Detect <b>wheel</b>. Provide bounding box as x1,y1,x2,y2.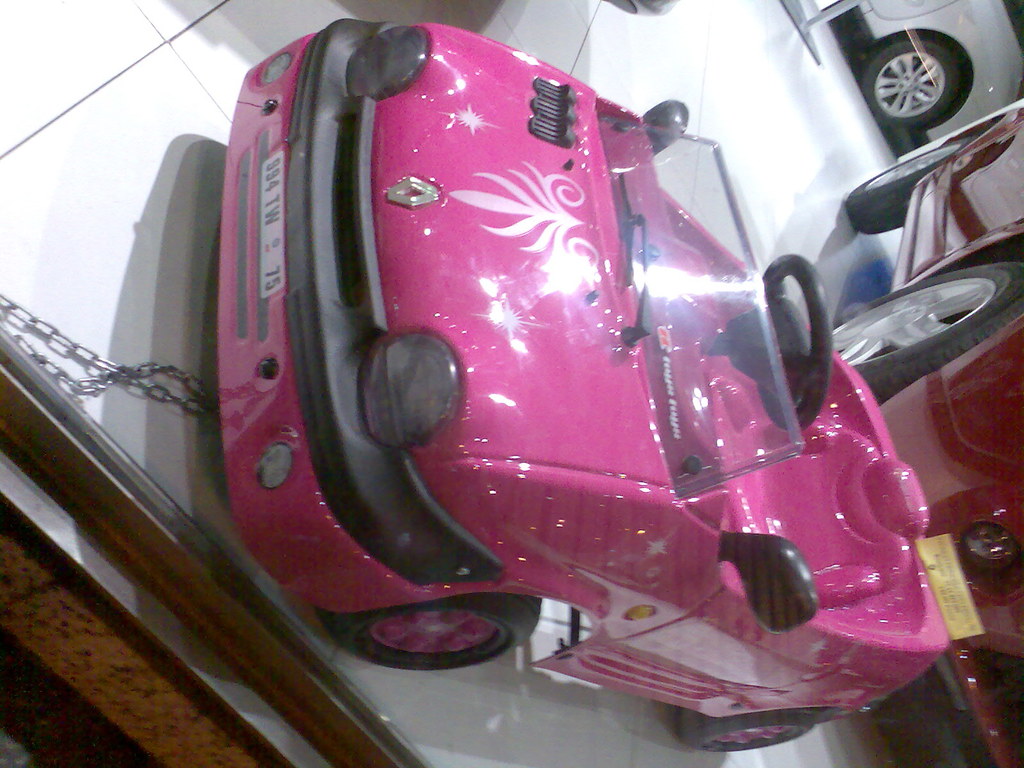
673,705,817,759.
